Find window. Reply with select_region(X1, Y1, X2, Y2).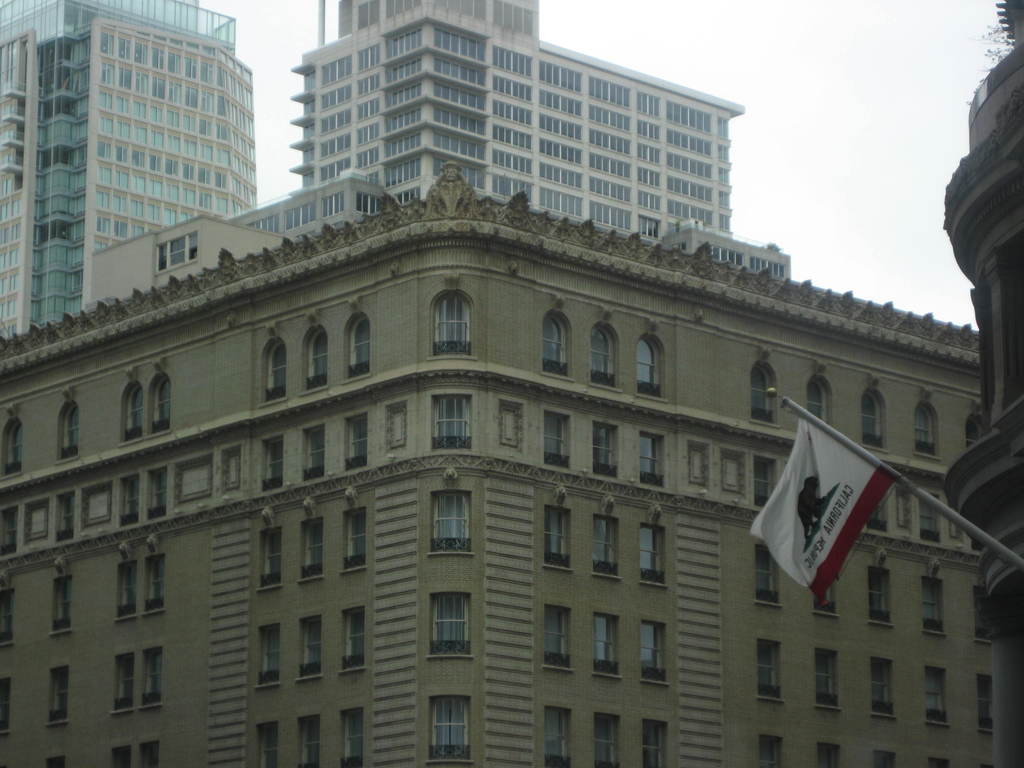
select_region(755, 544, 783, 609).
